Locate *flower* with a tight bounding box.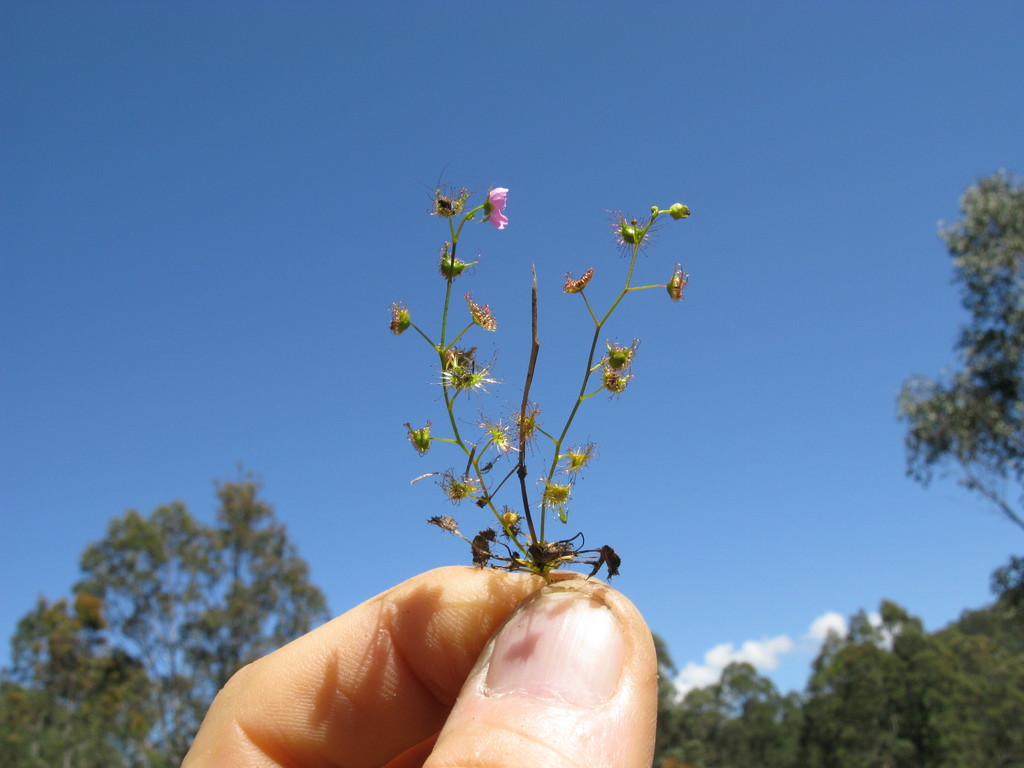
rect(490, 188, 512, 227).
